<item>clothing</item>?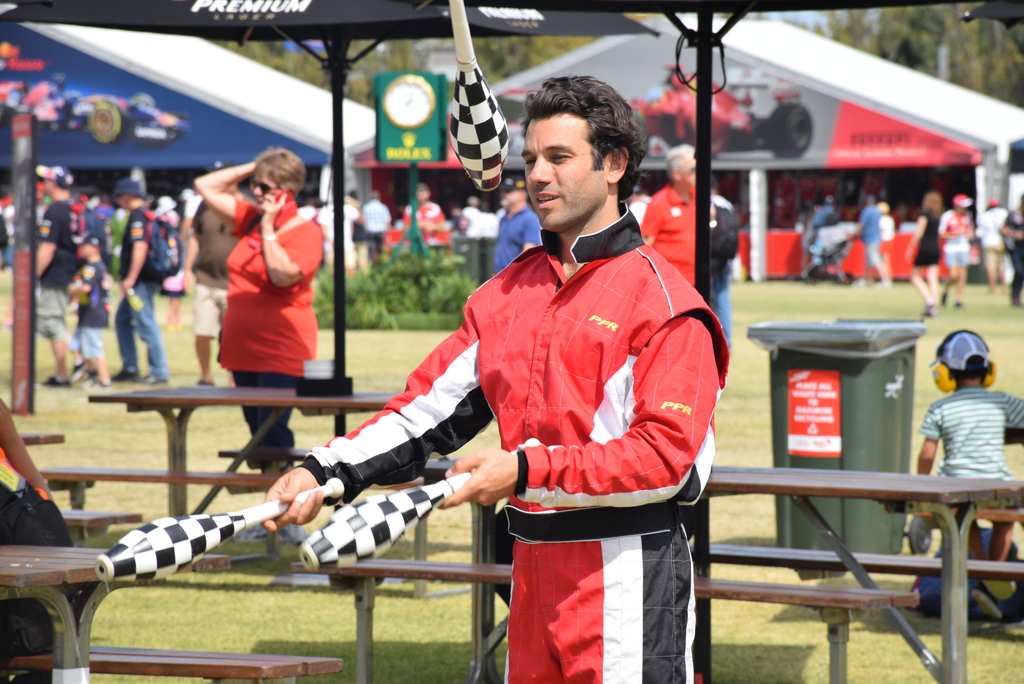
l=220, t=196, r=327, b=450
